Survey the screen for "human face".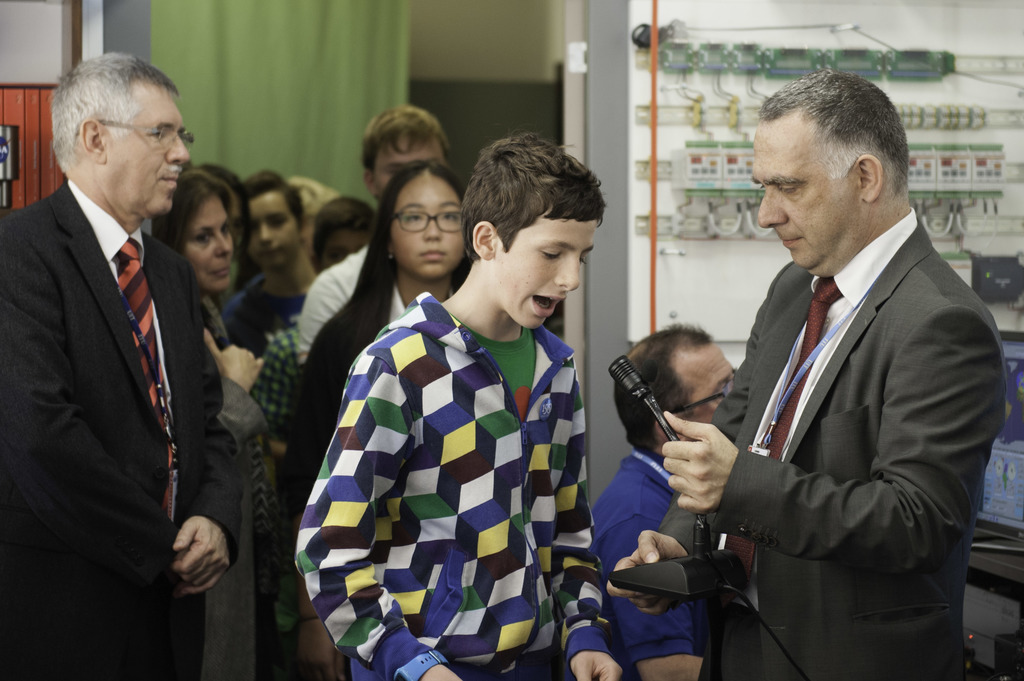
Survey found: [186, 195, 234, 291].
